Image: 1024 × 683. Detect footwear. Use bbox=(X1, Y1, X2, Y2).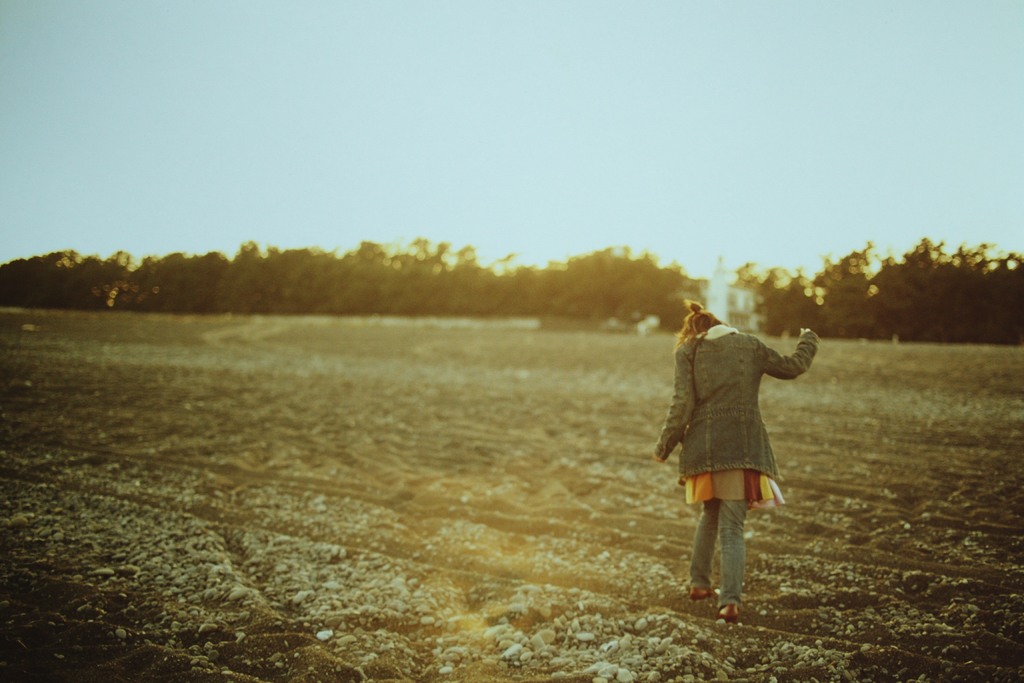
bbox=(690, 584, 710, 603).
